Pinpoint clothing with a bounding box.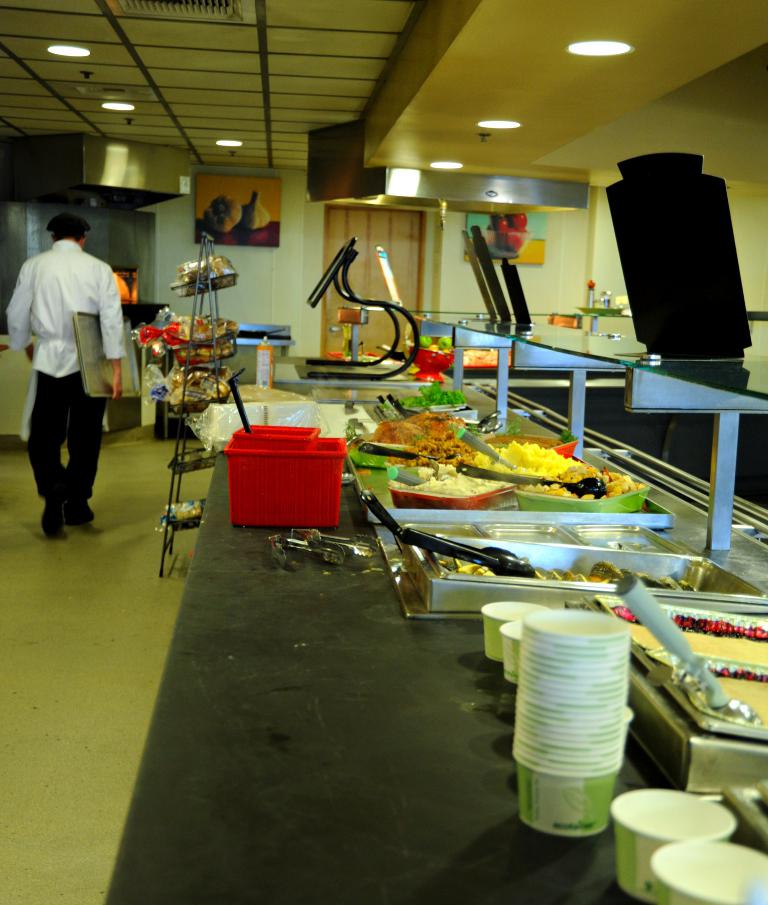
[left=5, top=240, right=126, bottom=531].
